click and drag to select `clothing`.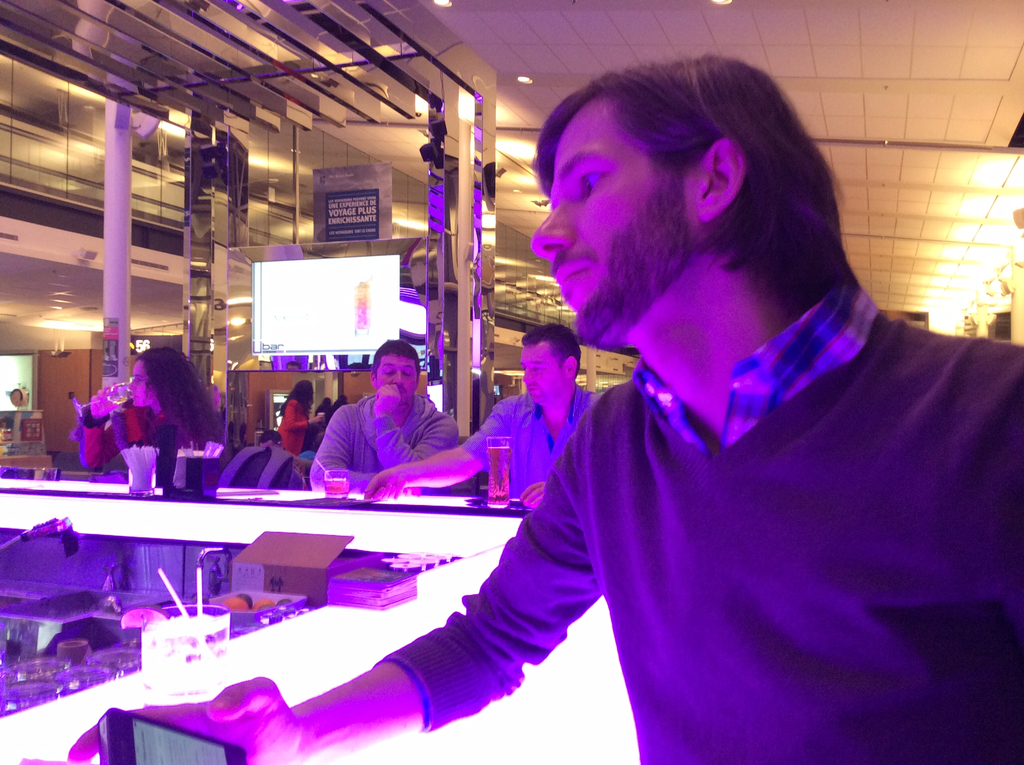
Selection: [85, 413, 204, 480].
